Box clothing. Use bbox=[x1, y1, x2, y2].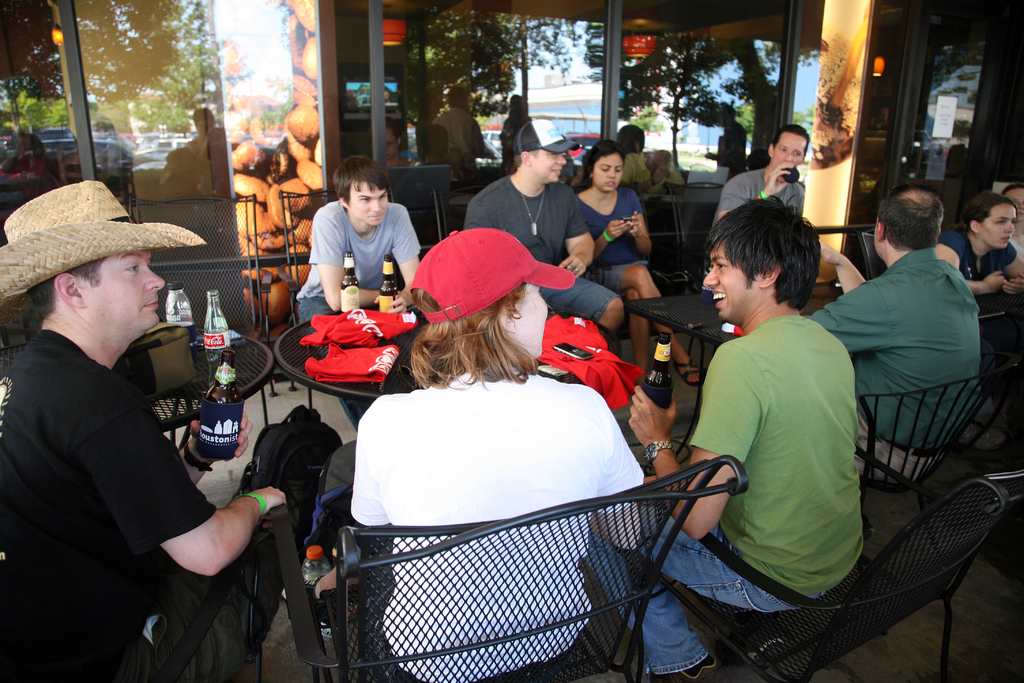
bbox=[581, 319, 866, 677].
